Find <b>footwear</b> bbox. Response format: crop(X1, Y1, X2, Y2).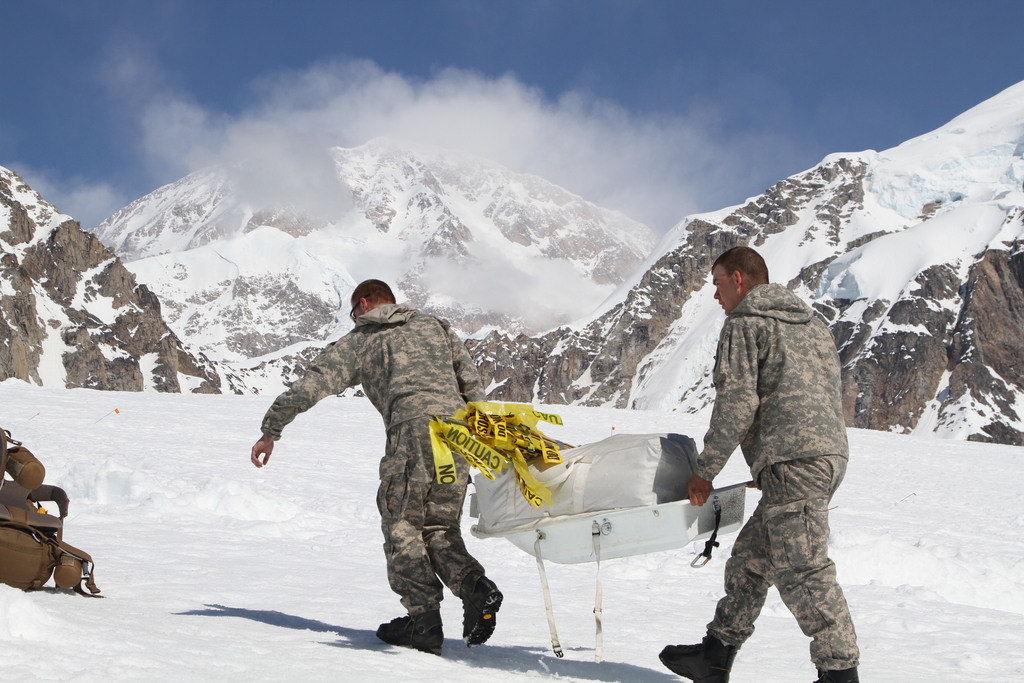
crop(374, 613, 442, 659).
